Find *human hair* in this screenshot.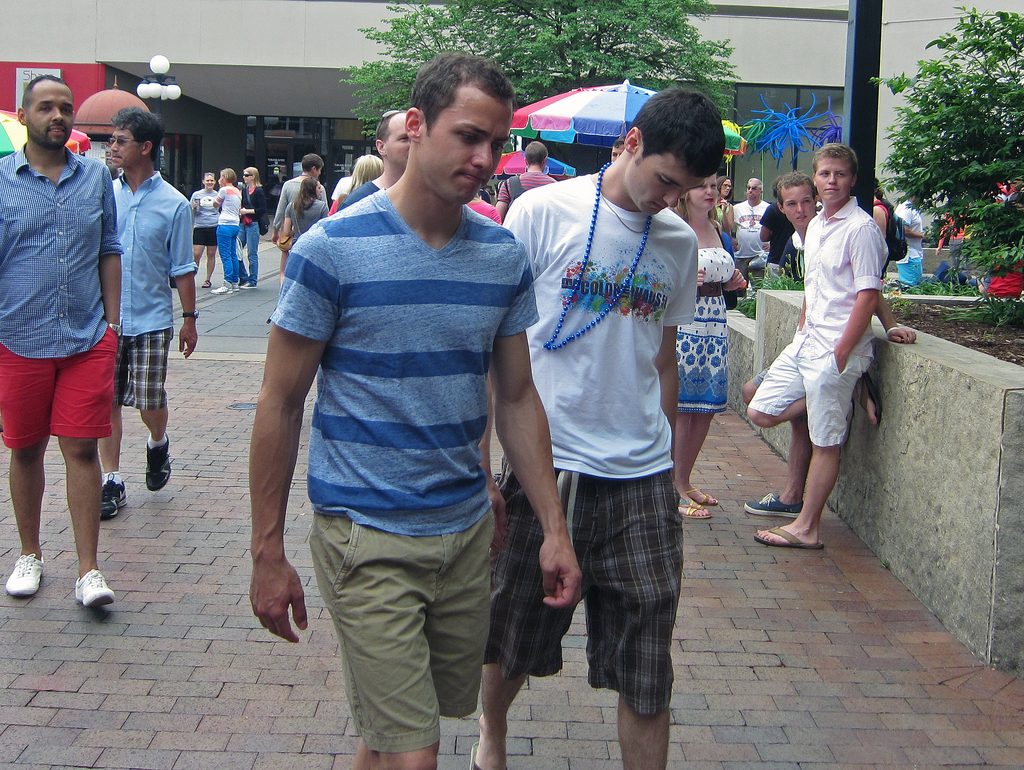
The bounding box for *human hair* is l=410, t=49, r=515, b=142.
